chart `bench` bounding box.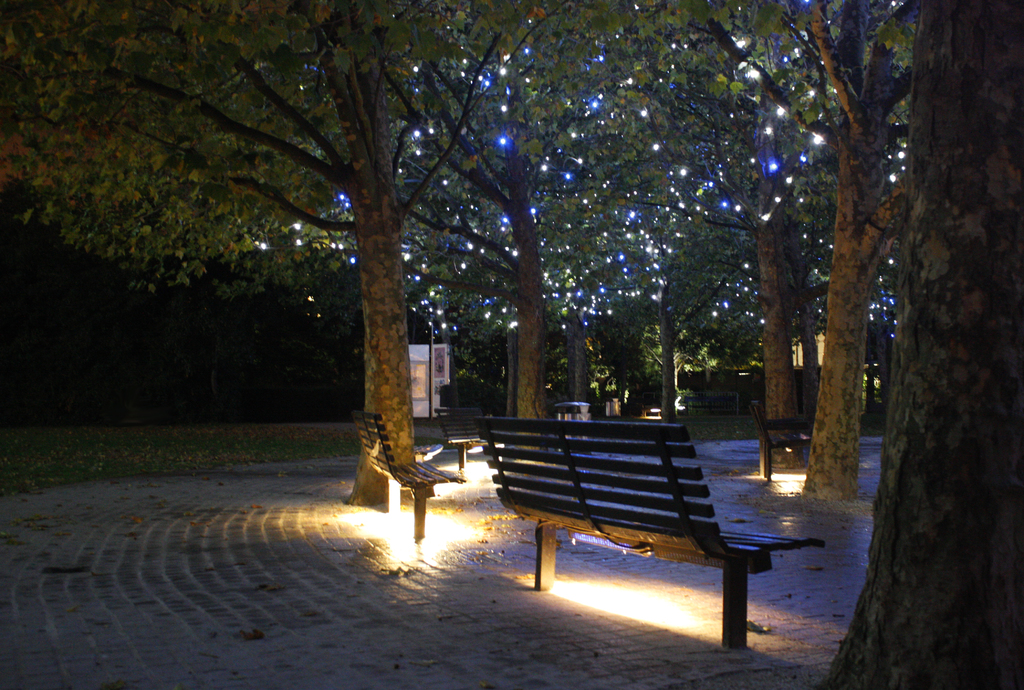
Charted: bbox(351, 415, 467, 545).
